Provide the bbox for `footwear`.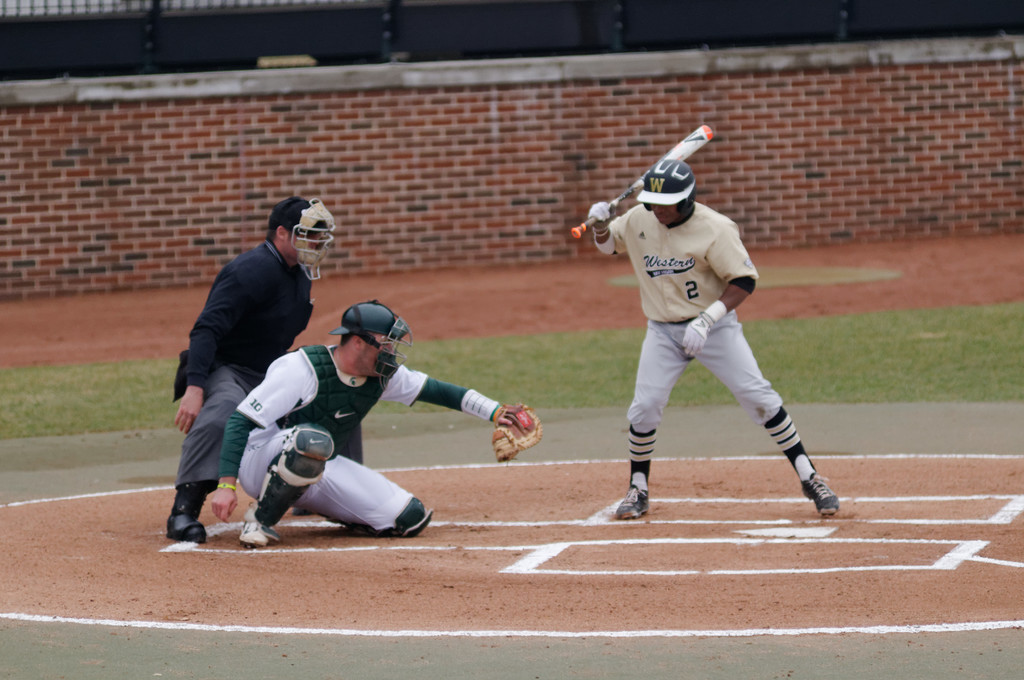
(800,476,842,514).
